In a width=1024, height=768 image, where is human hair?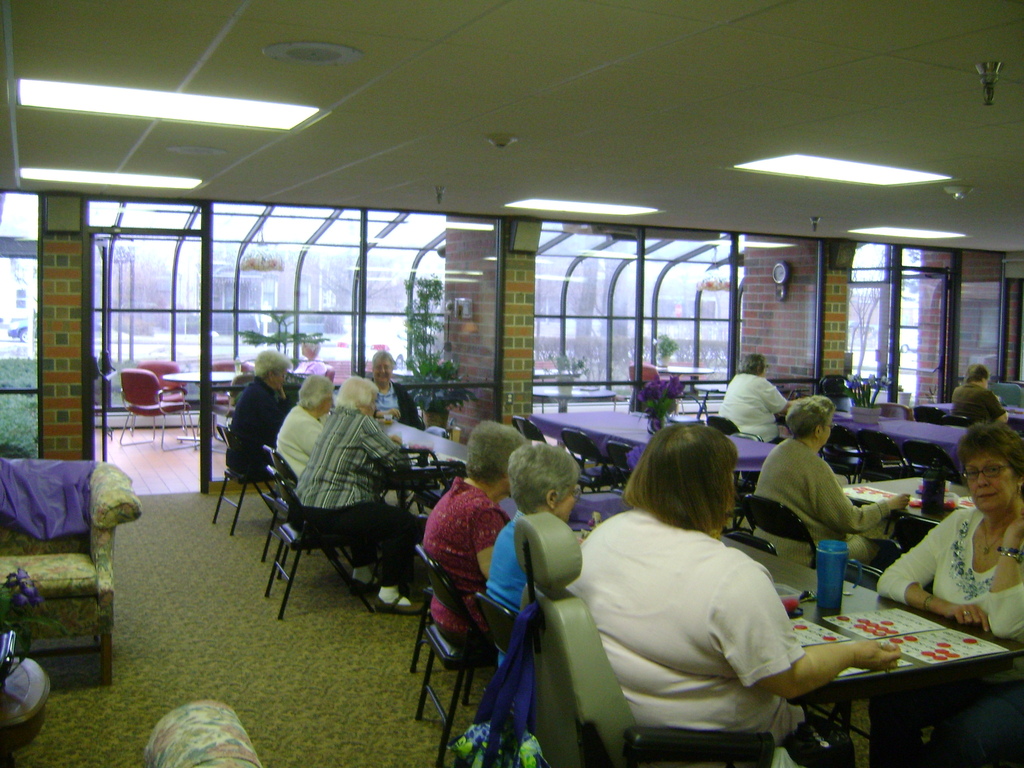
{"left": 963, "top": 364, "right": 988, "bottom": 384}.
